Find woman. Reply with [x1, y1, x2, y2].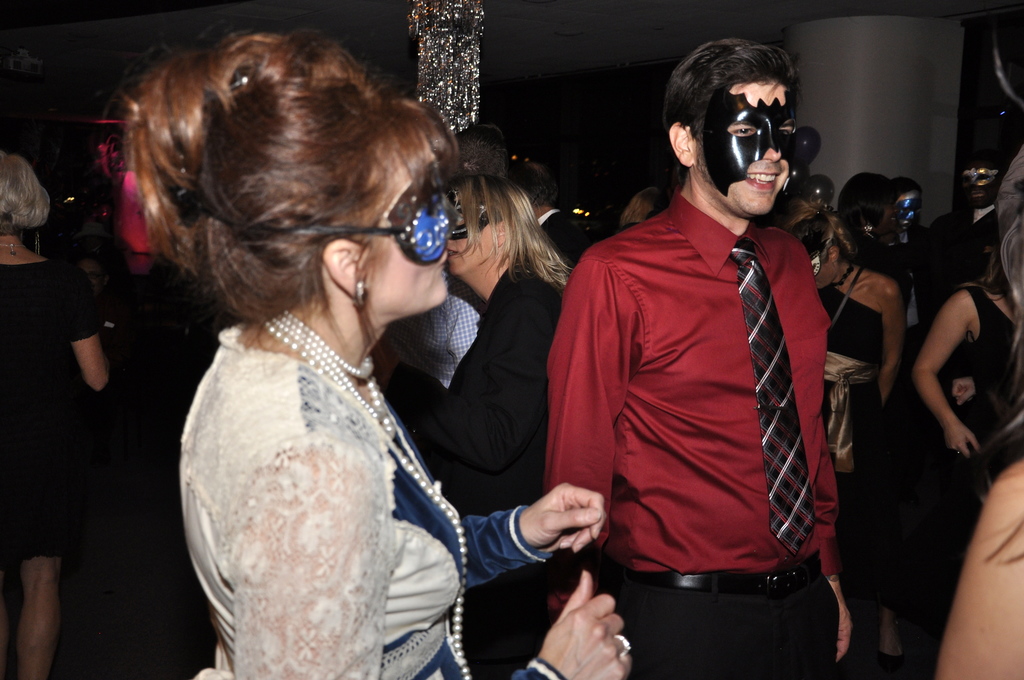
[908, 199, 1023, 597].
